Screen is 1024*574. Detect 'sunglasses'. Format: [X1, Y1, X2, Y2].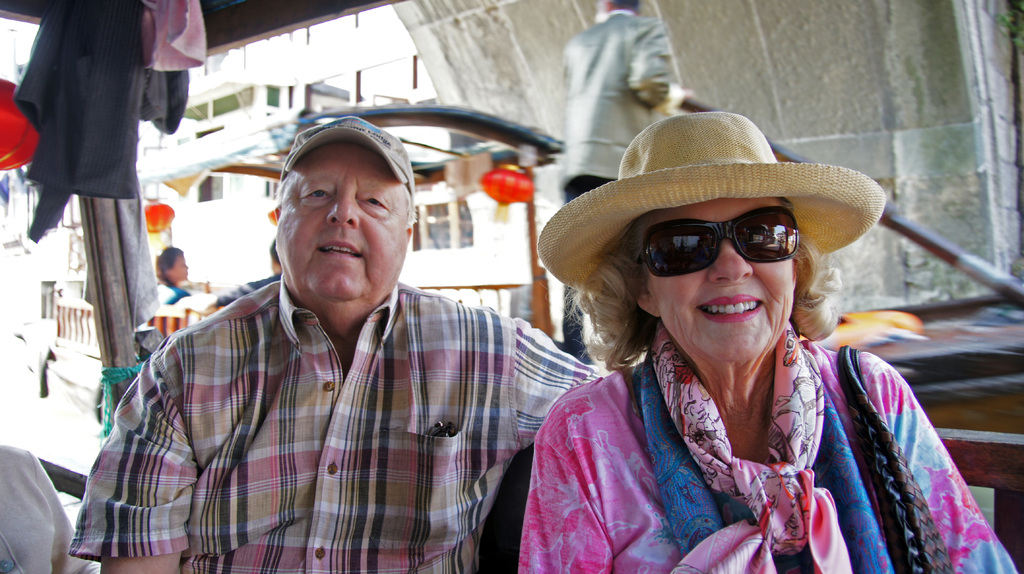
[634, 205, 799, 278].
